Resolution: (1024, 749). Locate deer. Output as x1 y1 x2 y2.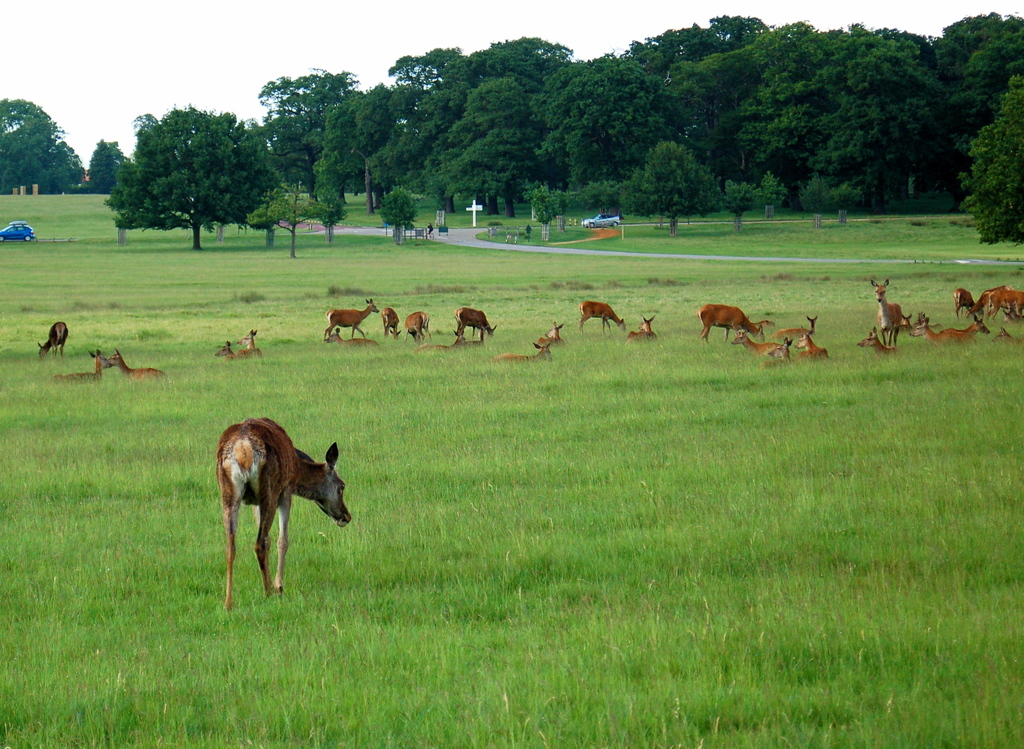
700 301 763 346.
